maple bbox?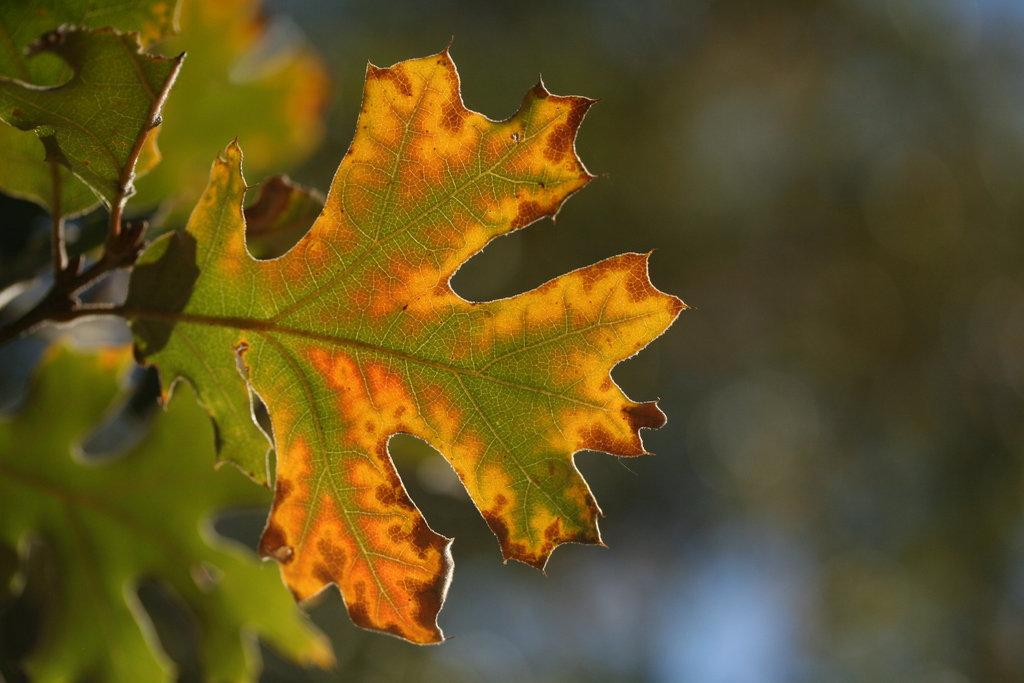
0:0:693:682
